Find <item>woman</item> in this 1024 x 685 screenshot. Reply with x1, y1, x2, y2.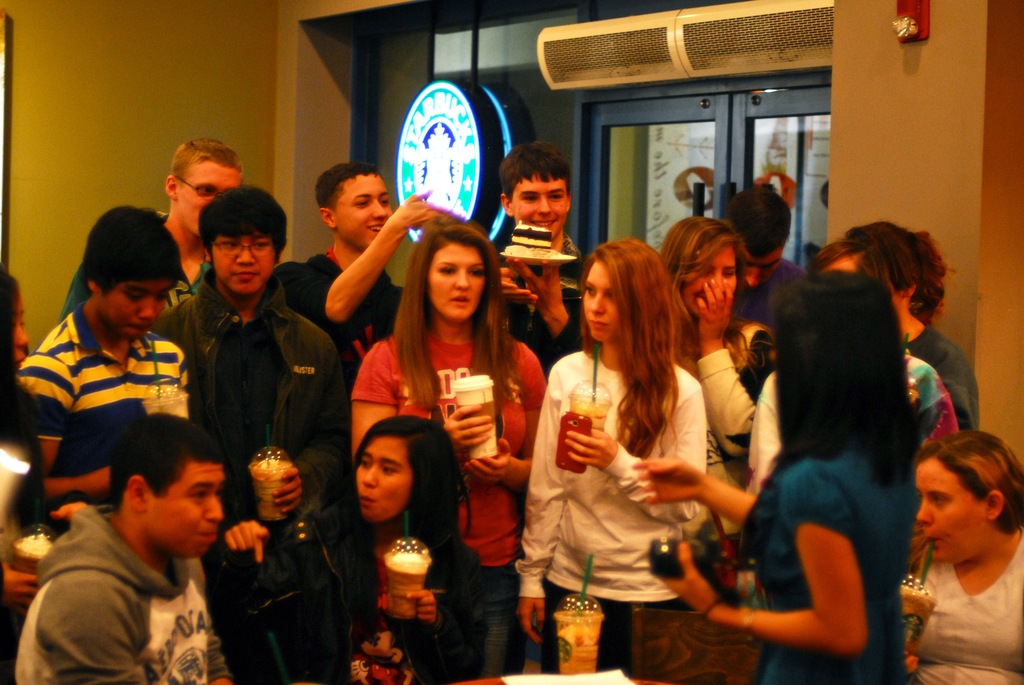
624, 267, 922, 681.
